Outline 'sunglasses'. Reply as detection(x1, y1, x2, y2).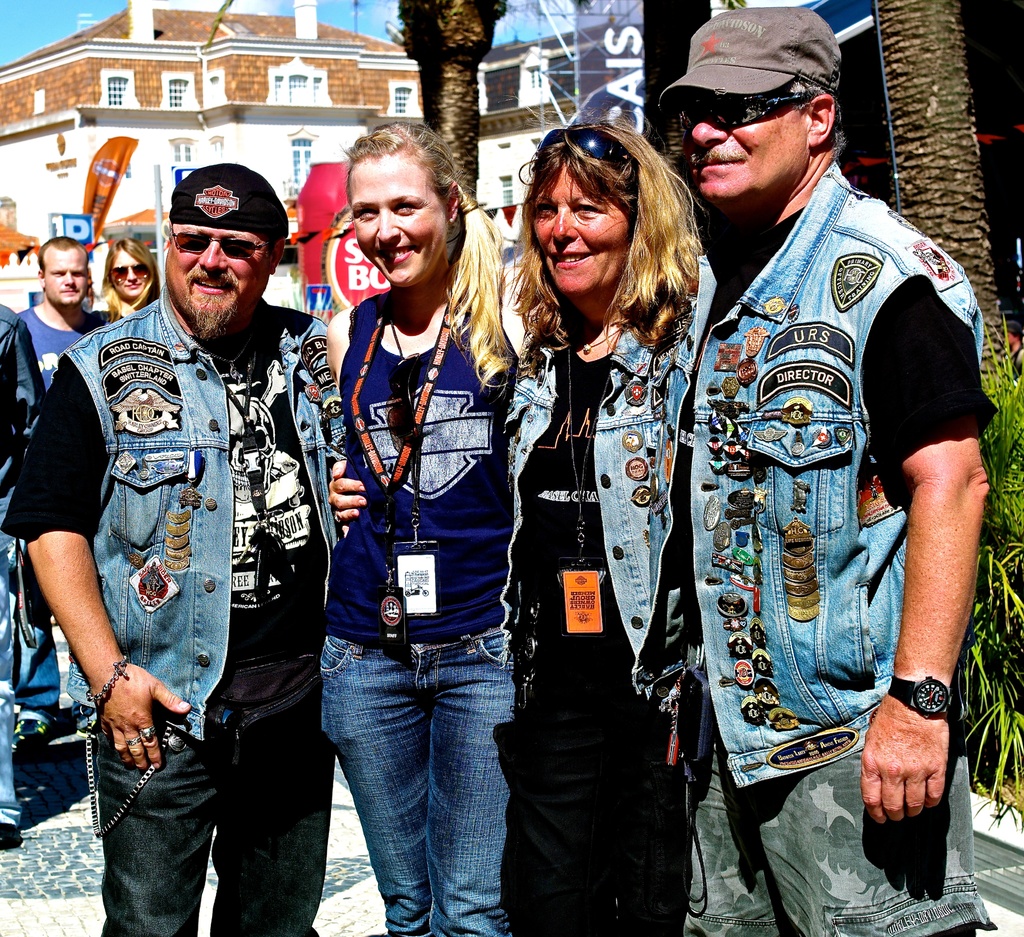
detection(171, 231, 264, 258).
